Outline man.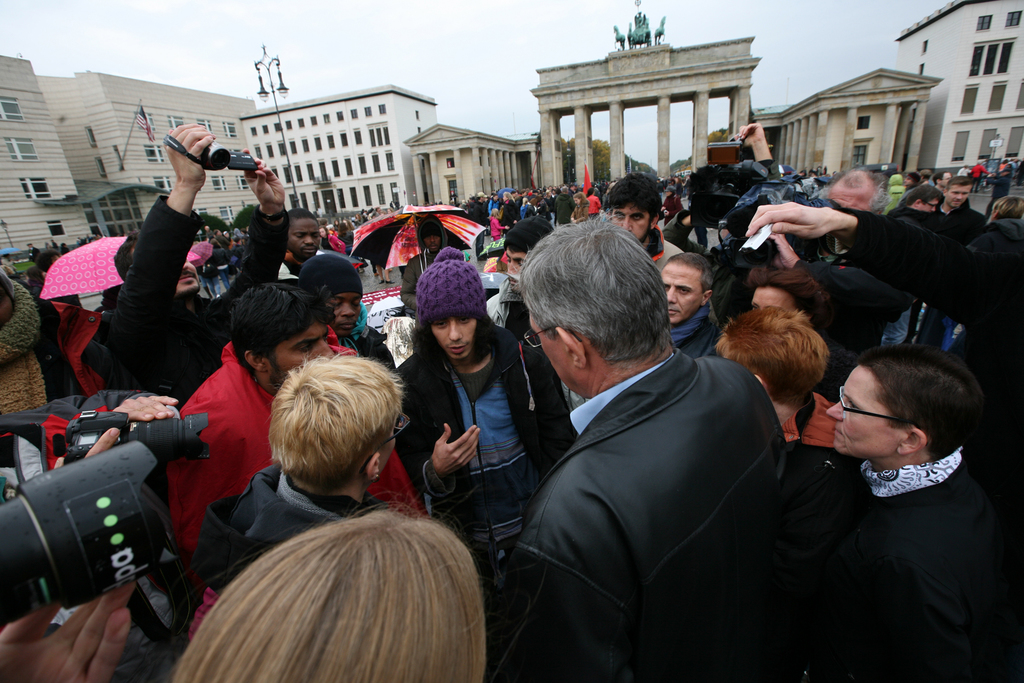
Outline: region(934, 168, 953, 189).
